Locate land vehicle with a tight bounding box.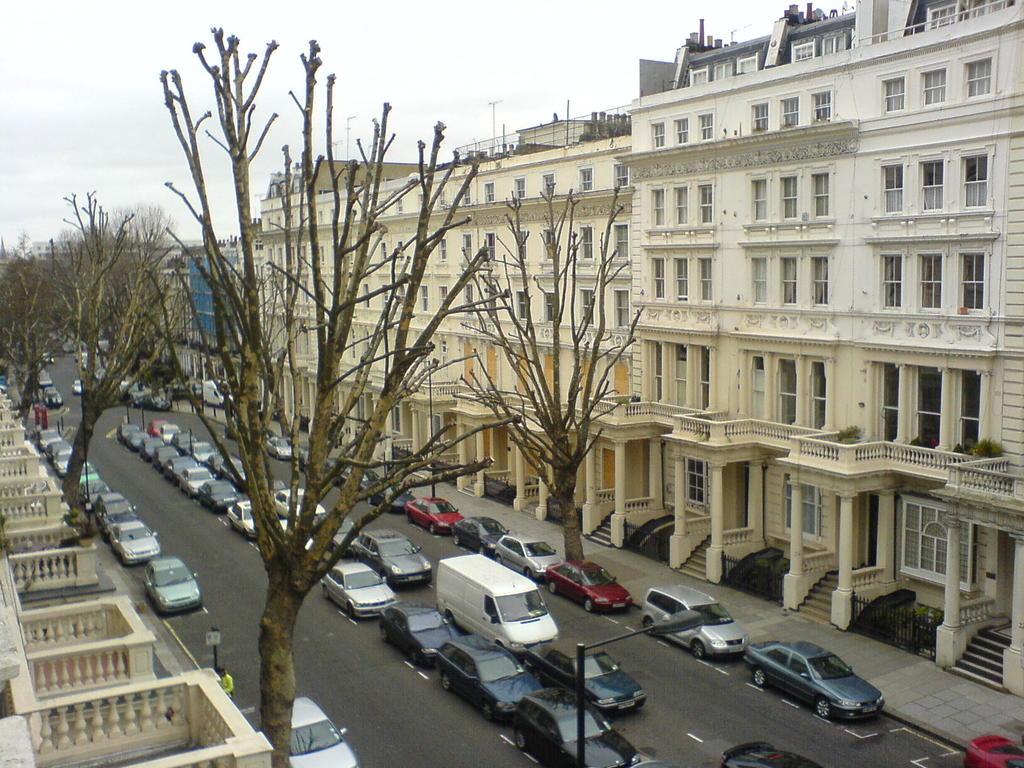
[left=749, top=641, right=899, bottom=738].
